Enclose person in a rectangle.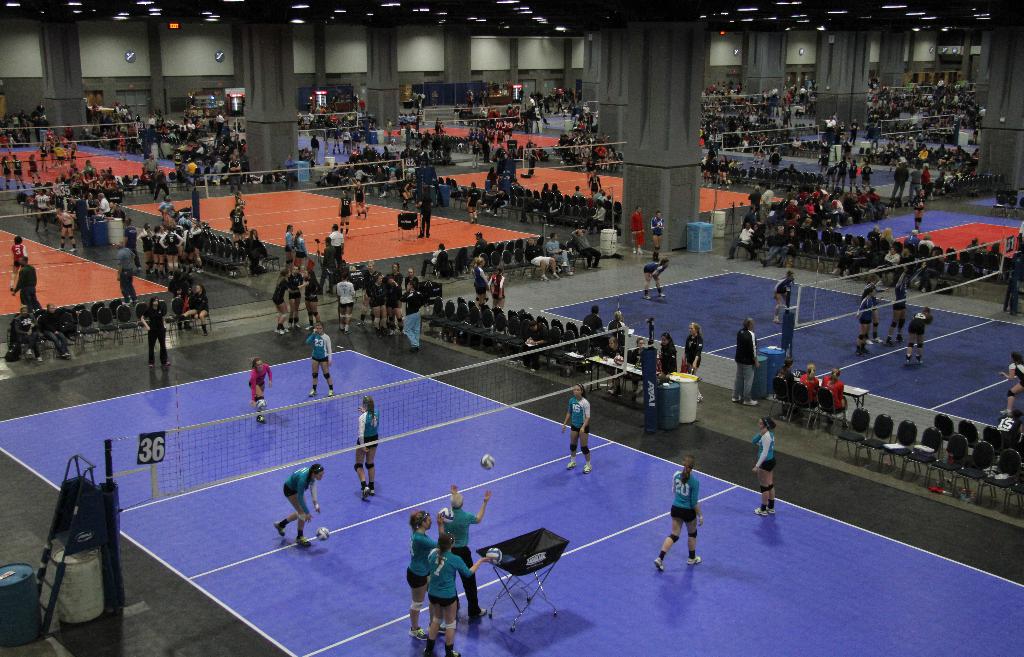
x1=10 y1=237 x2=27 y2=267.
